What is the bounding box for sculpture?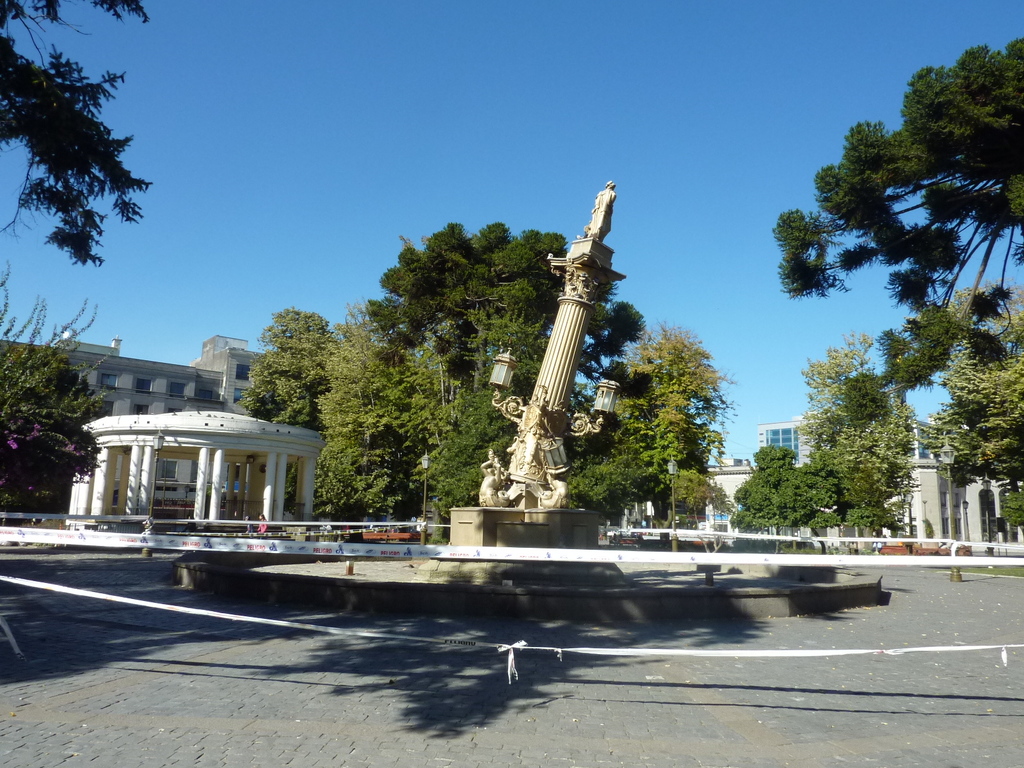
left=474, top=190, right=628, bottom=515.
